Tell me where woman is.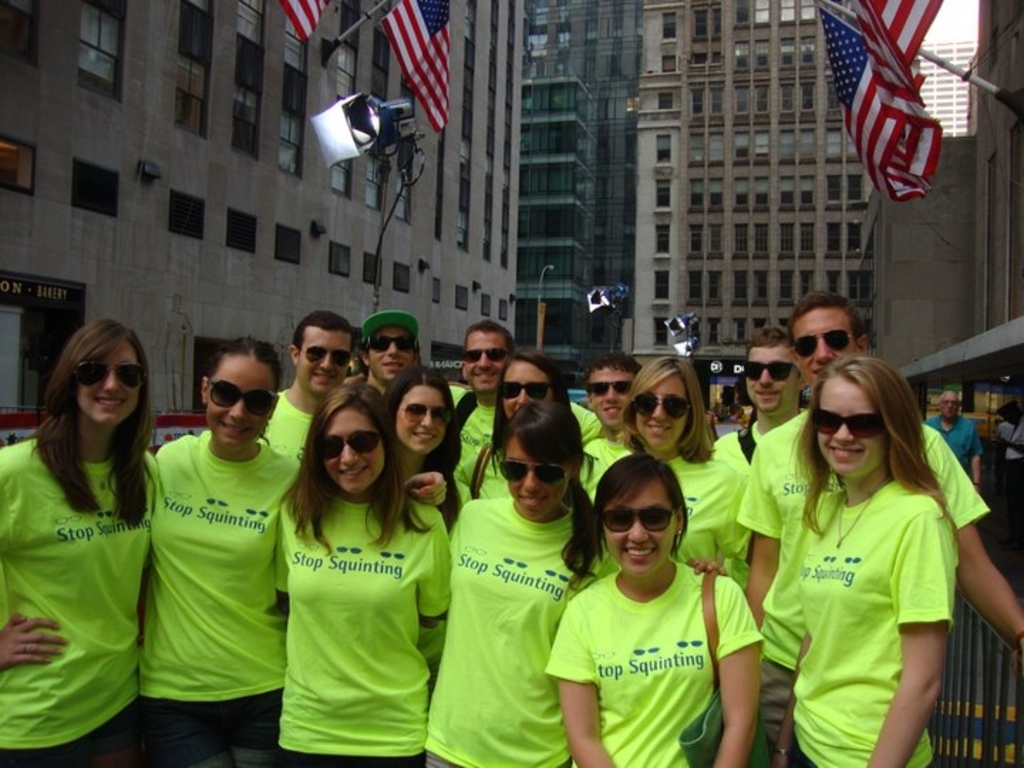
woman is at BBox(377, 364, 468, 681).
